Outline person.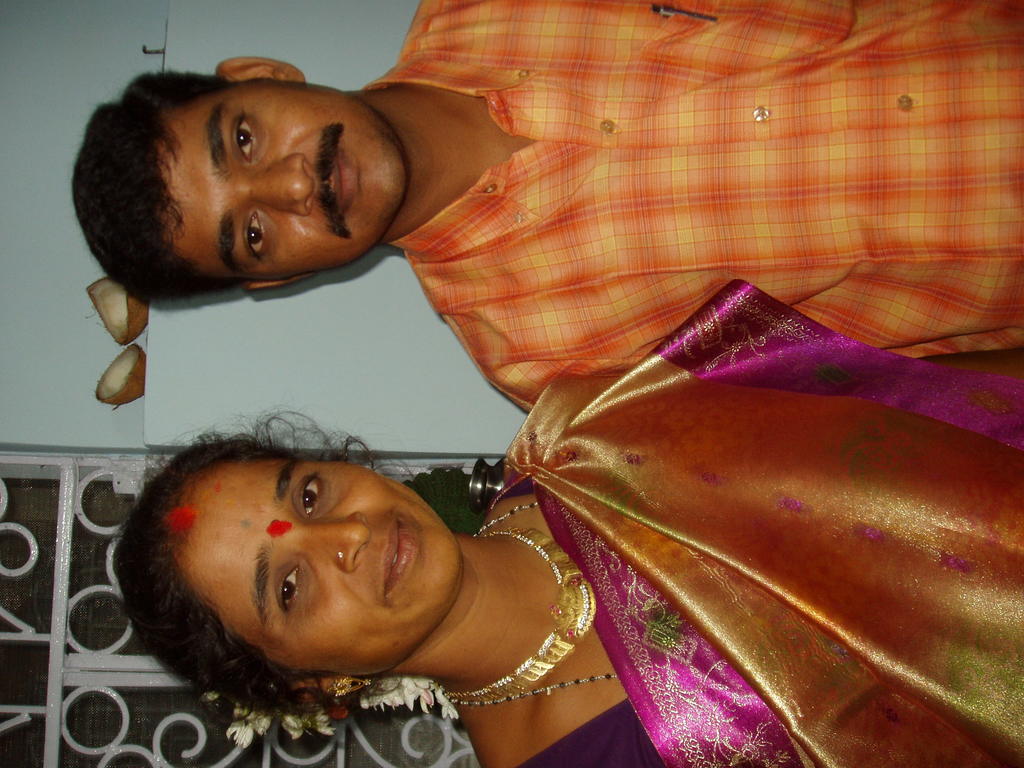
Outline: 76:0:1023:415.
